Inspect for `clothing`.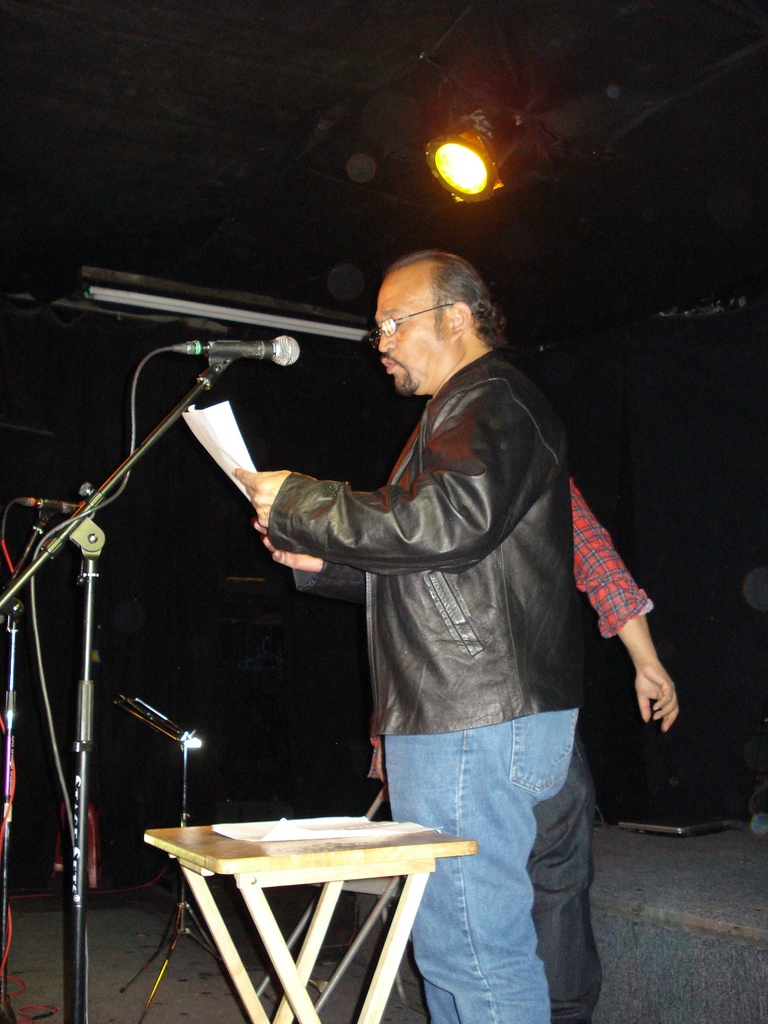
Inspection: 344, 481, 664, 1023.
